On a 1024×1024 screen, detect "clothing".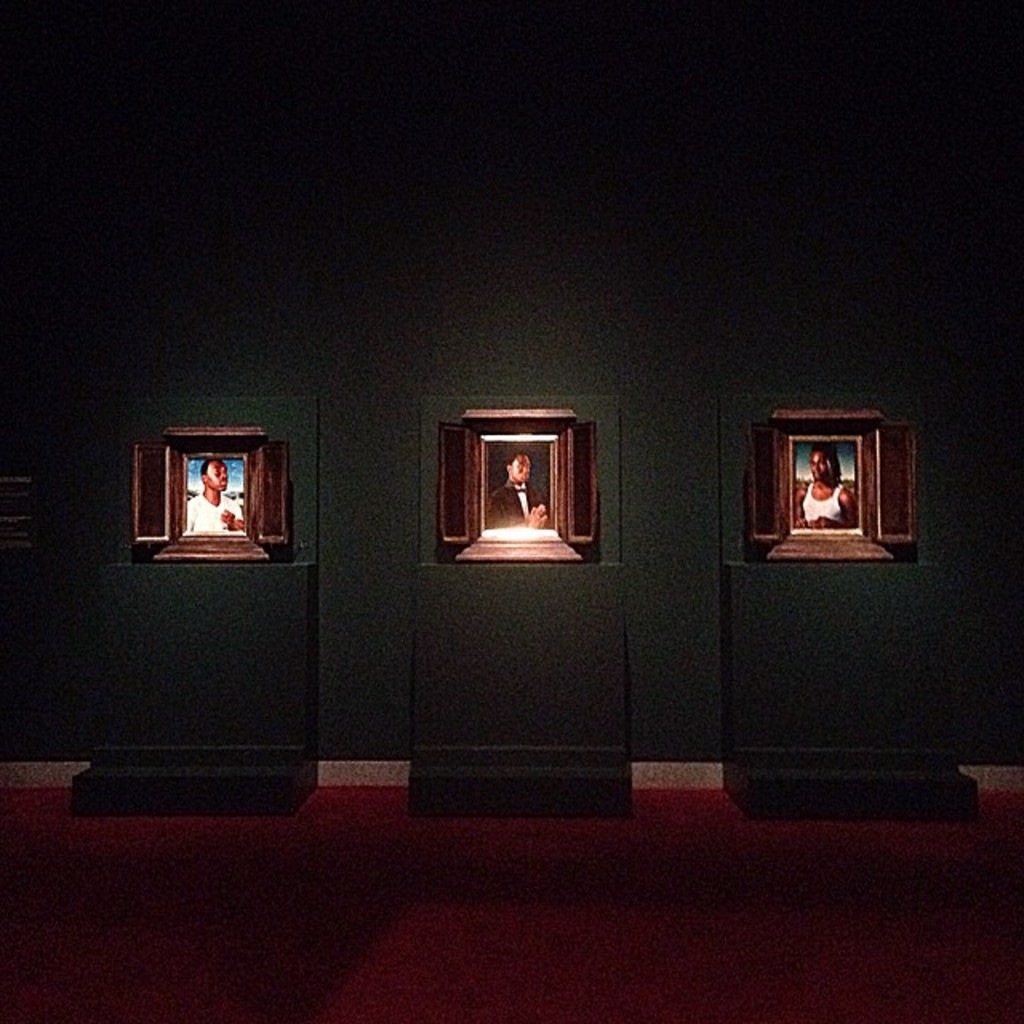
483 477 549 528.
